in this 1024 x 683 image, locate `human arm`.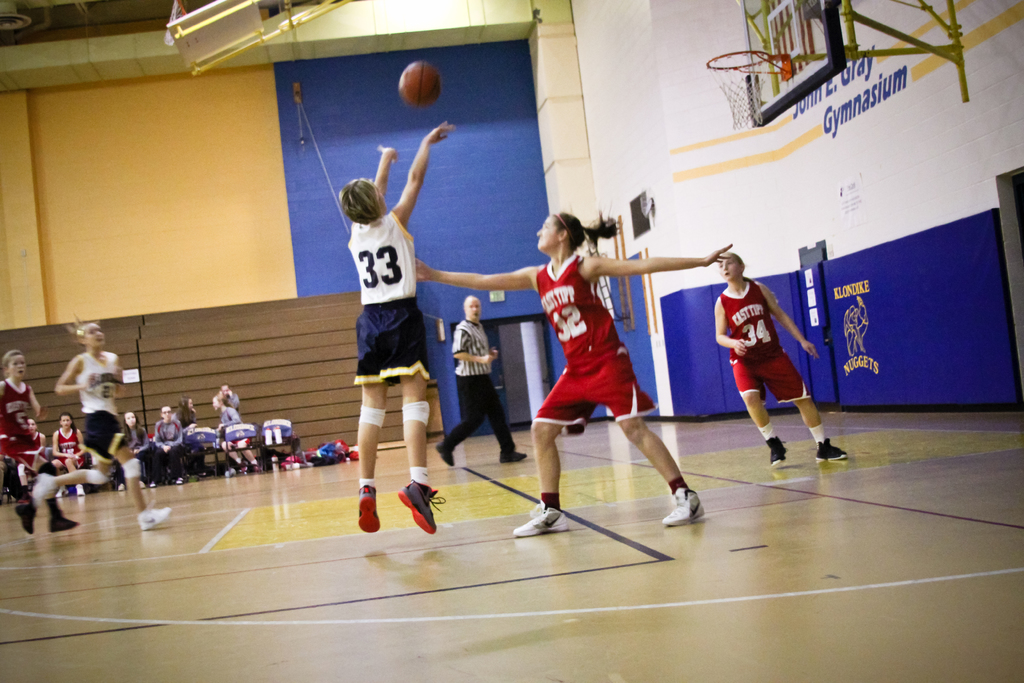
Bounding box: pyautogui.locateOnScreen(371, 142, 396, 202).
